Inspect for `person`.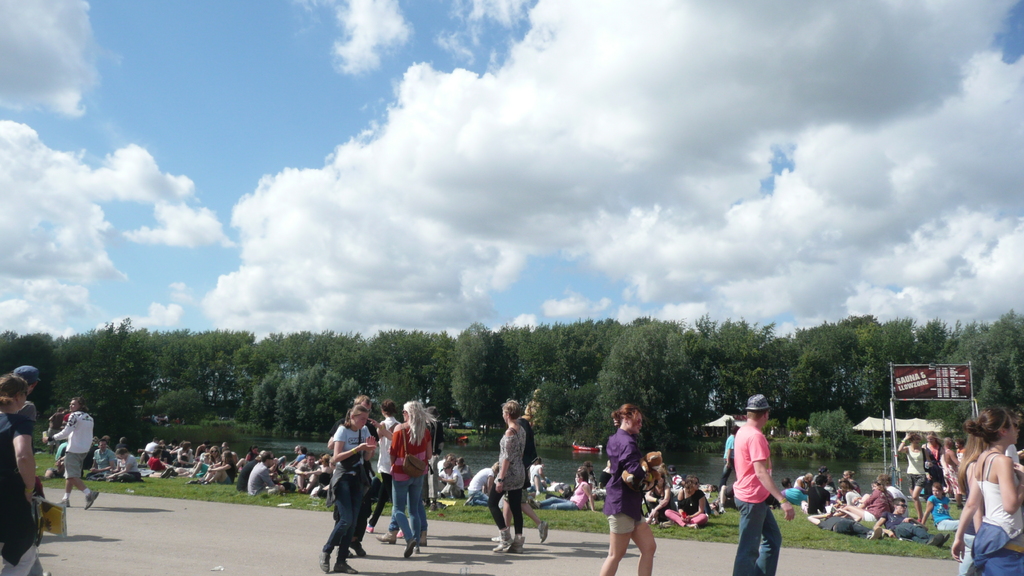
Inspection: [483, 402, 529, 557].
